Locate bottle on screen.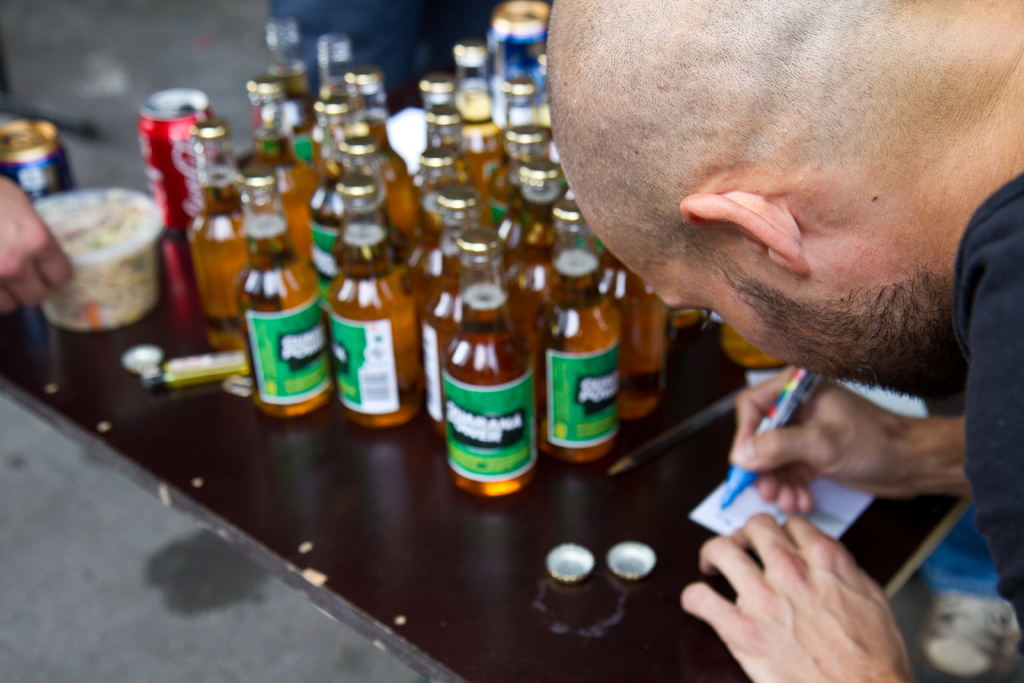
On screen at 348, 68, 394, 106.
